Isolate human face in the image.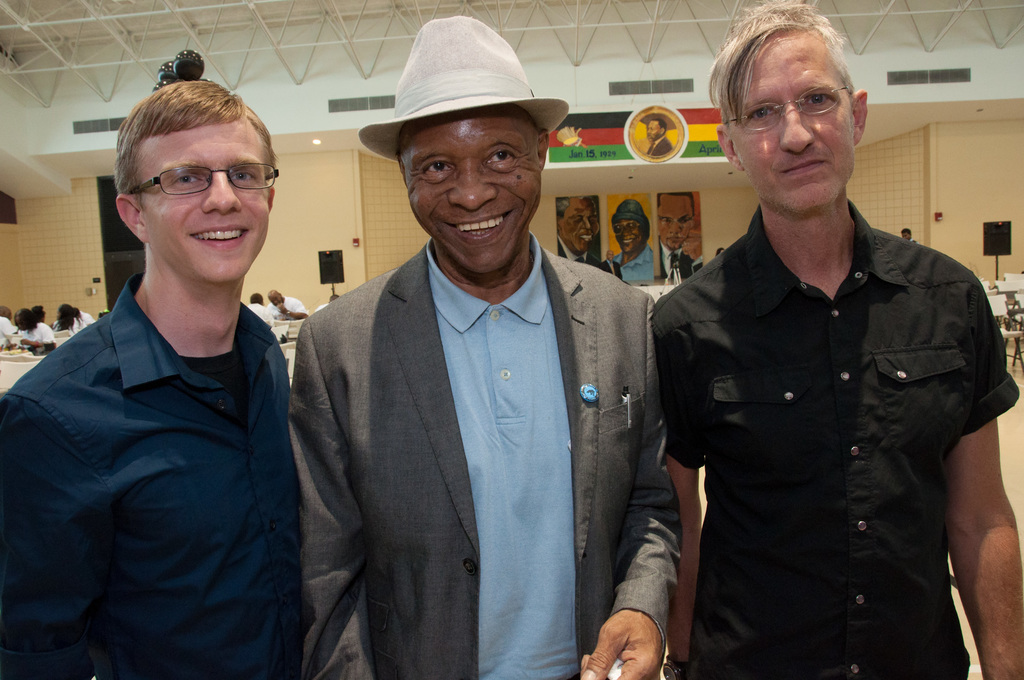
Isolated region: 613, 219, 642, 251.
